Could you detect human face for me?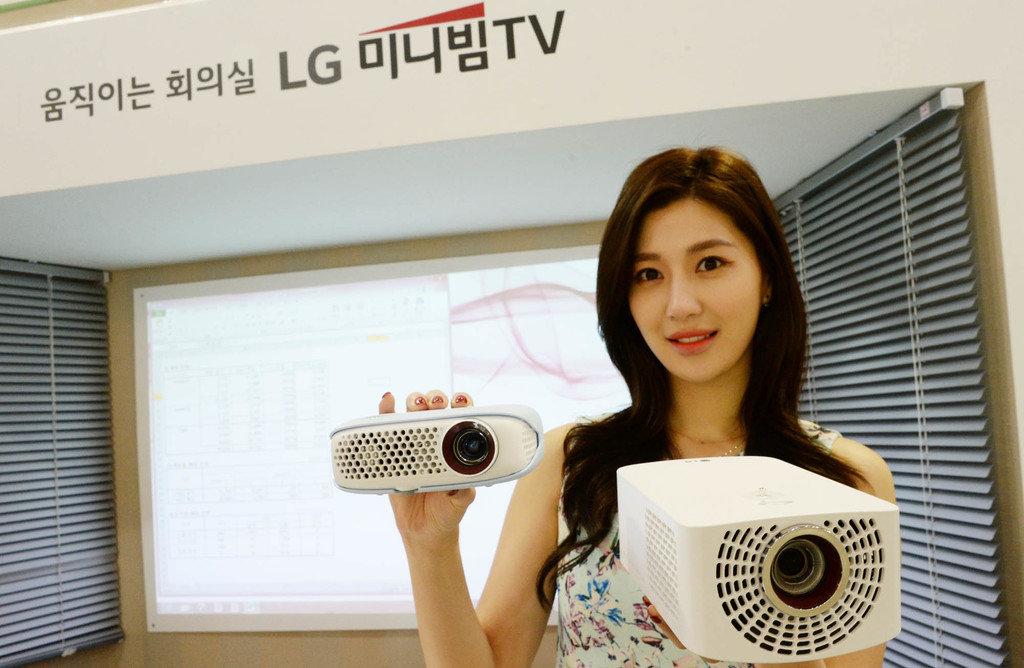
Detection result: bbox=(624, 191, 765, 377).
